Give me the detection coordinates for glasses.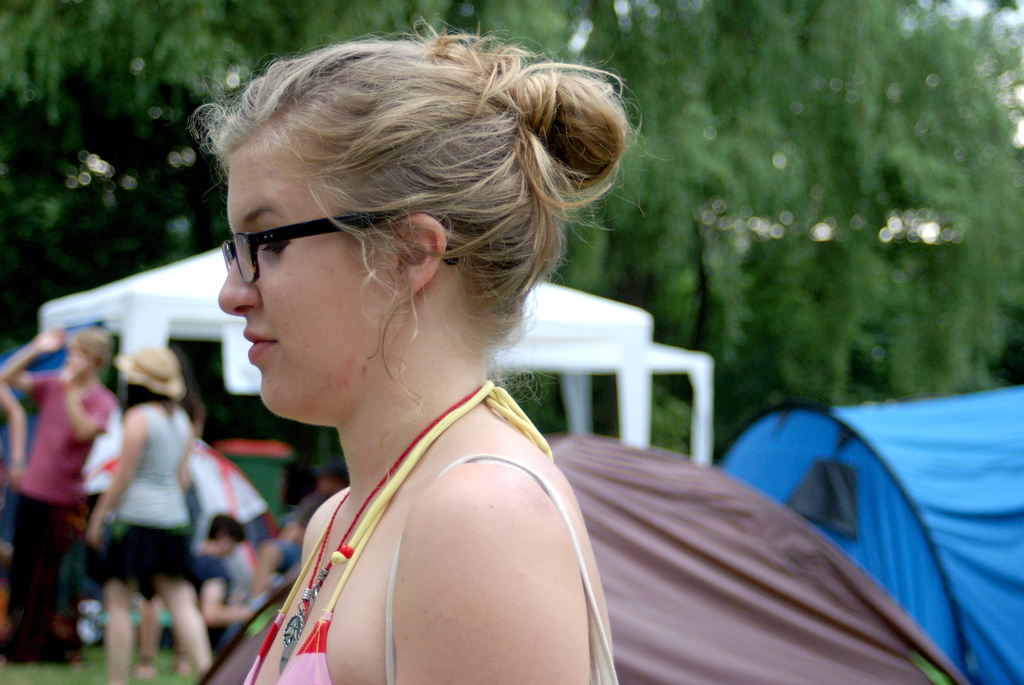
{"left": 215, "top": 196, "right": 475, "bottom": 288}.
